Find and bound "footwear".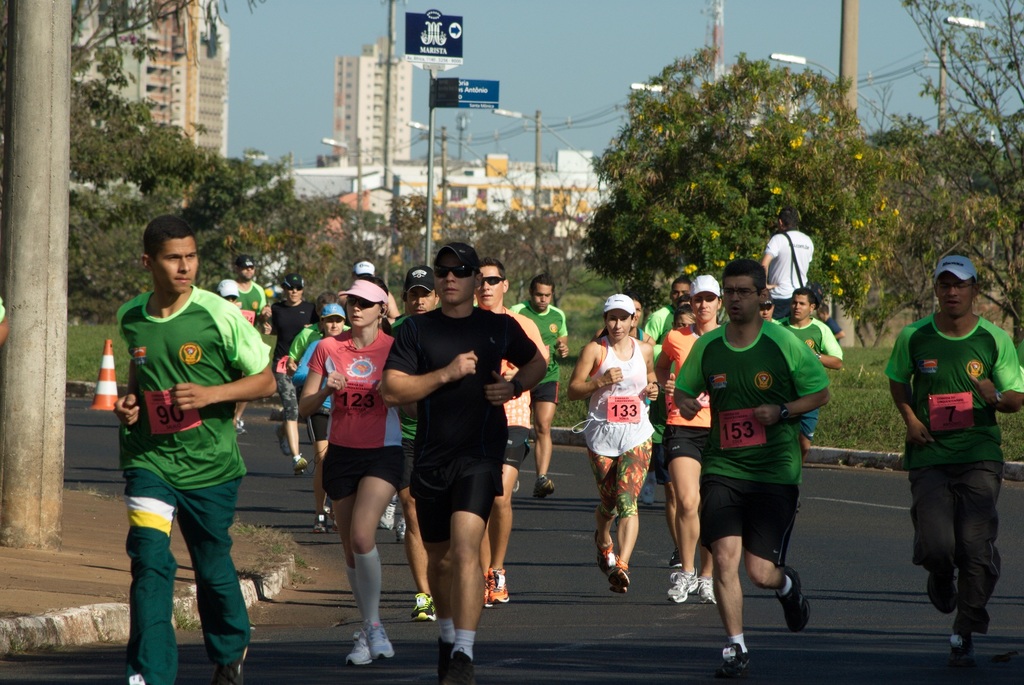
Bound: 721 636 752 684.
